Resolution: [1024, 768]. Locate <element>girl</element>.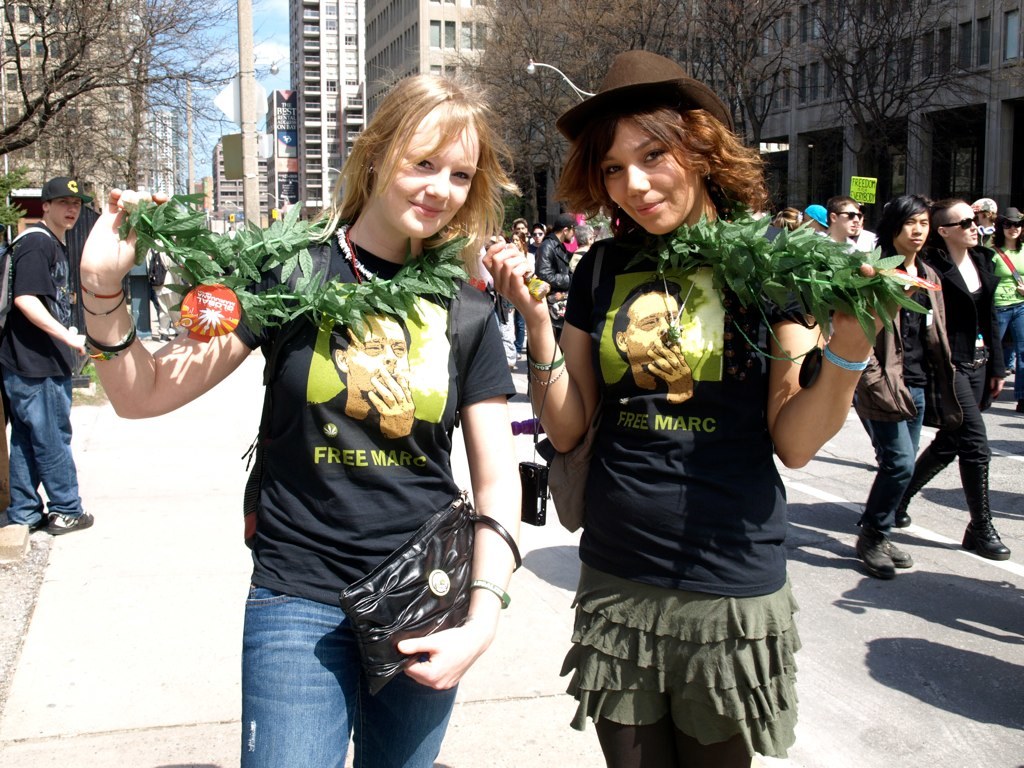
[left=506, top=230, right=539, bottom=359].
